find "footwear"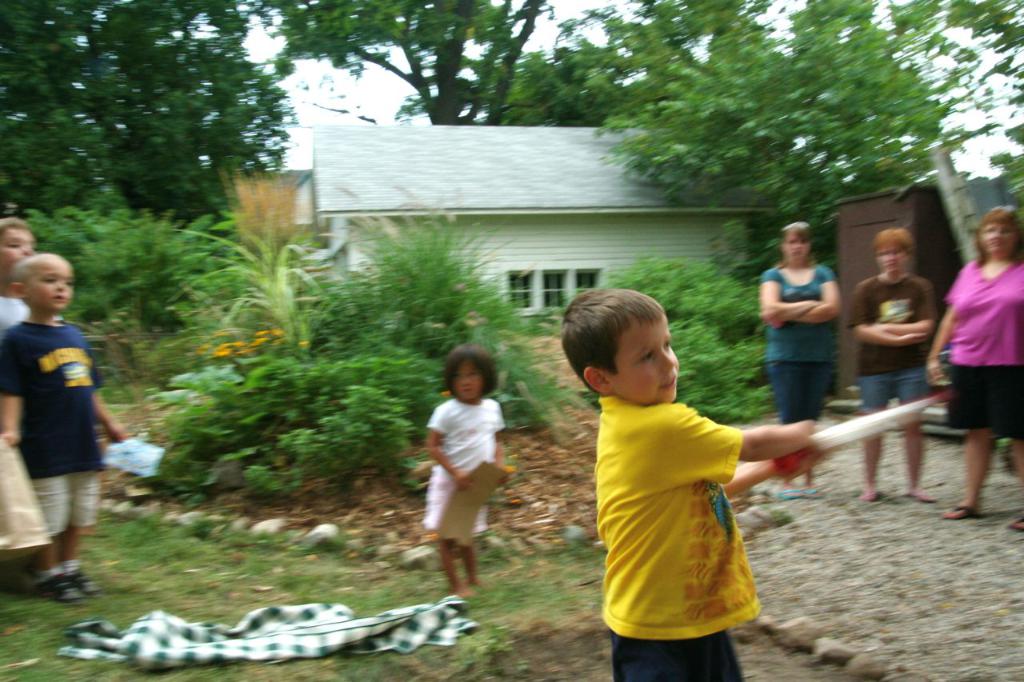
[66, 566, 101, 595]
